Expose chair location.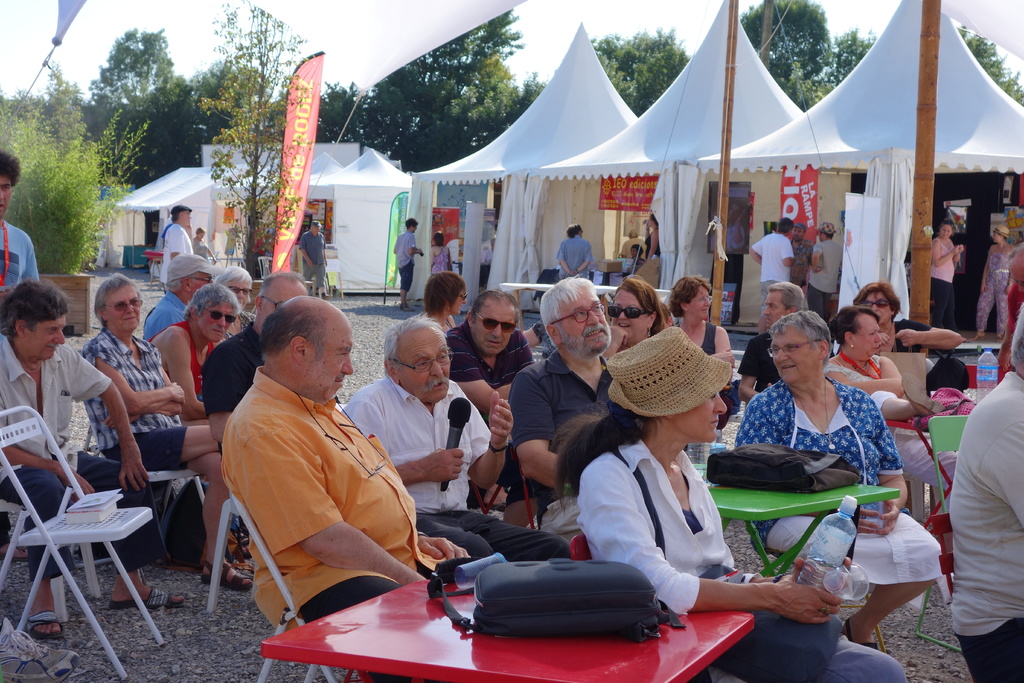
Exposed at 926/513/955/602.
